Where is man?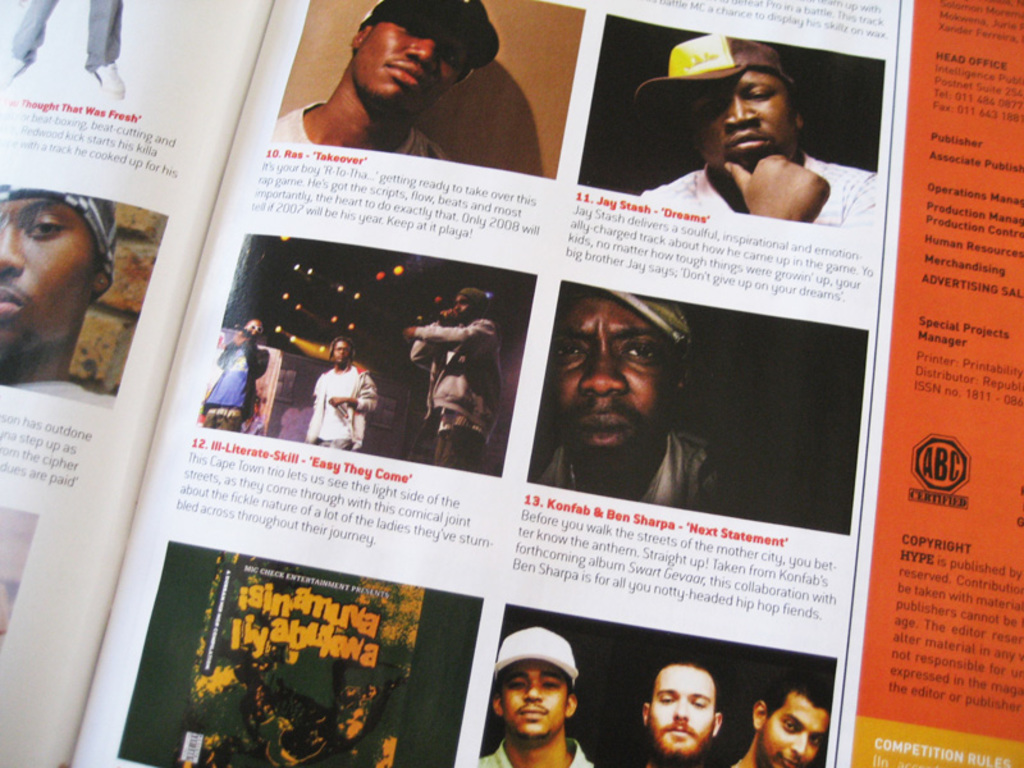
bbox(731, 675, 831, 767).
